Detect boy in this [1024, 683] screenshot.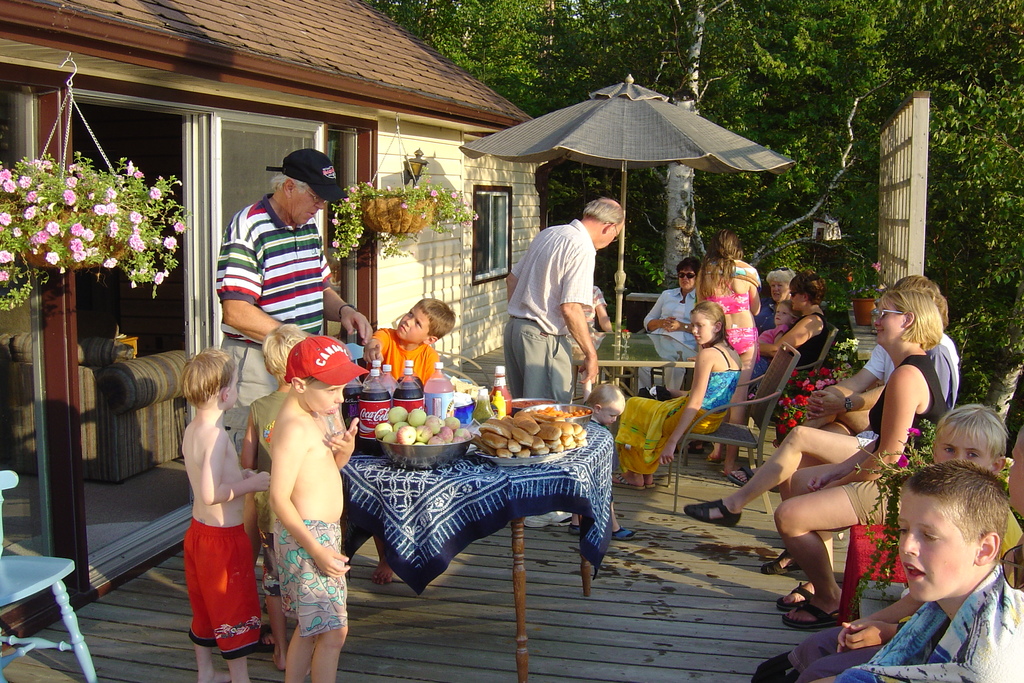
Detection: {"left": 787, "top": 395, "right": 1023, "bottom": 682}.
